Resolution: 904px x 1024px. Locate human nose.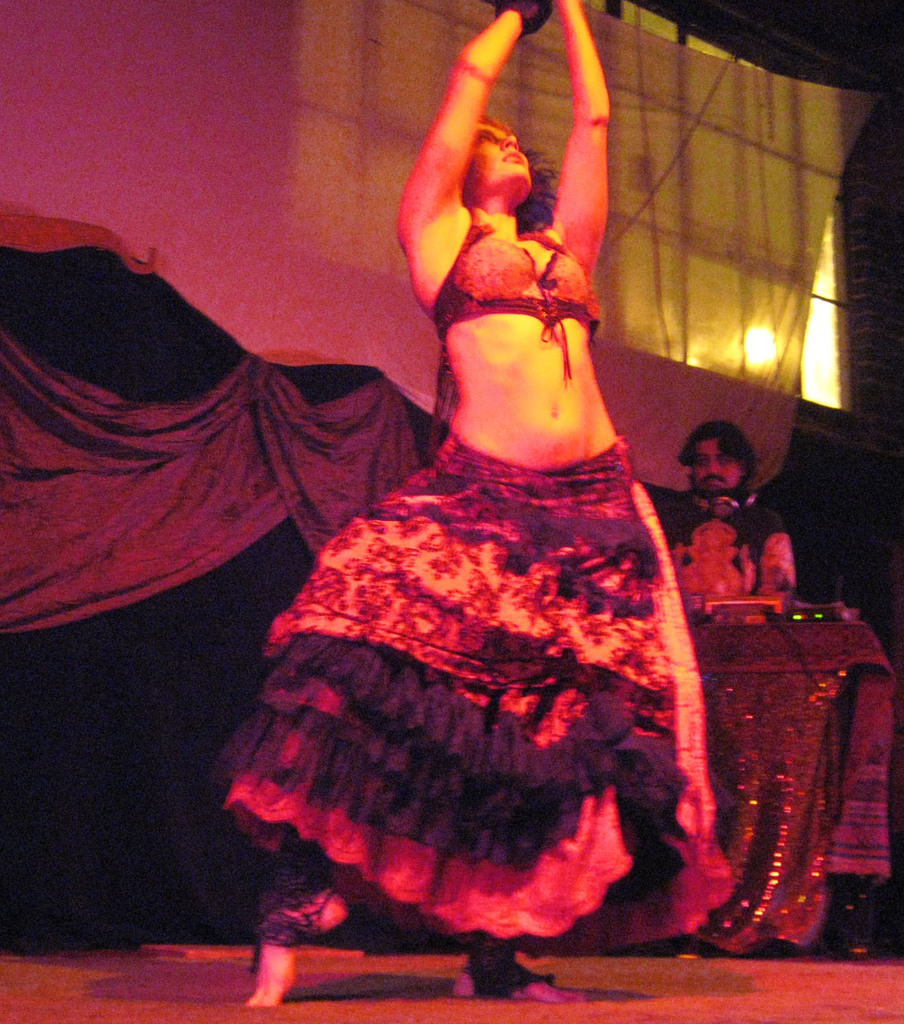
detection(500, 135, 520, 149).
